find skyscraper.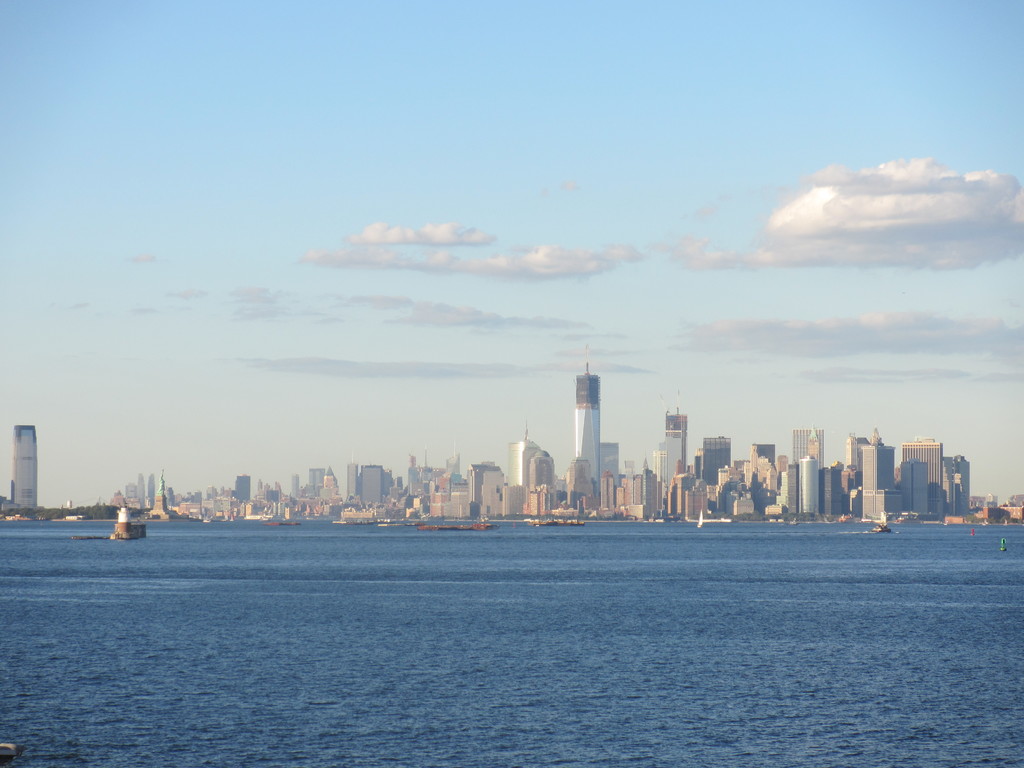
region(857, 436, 903, 522).
